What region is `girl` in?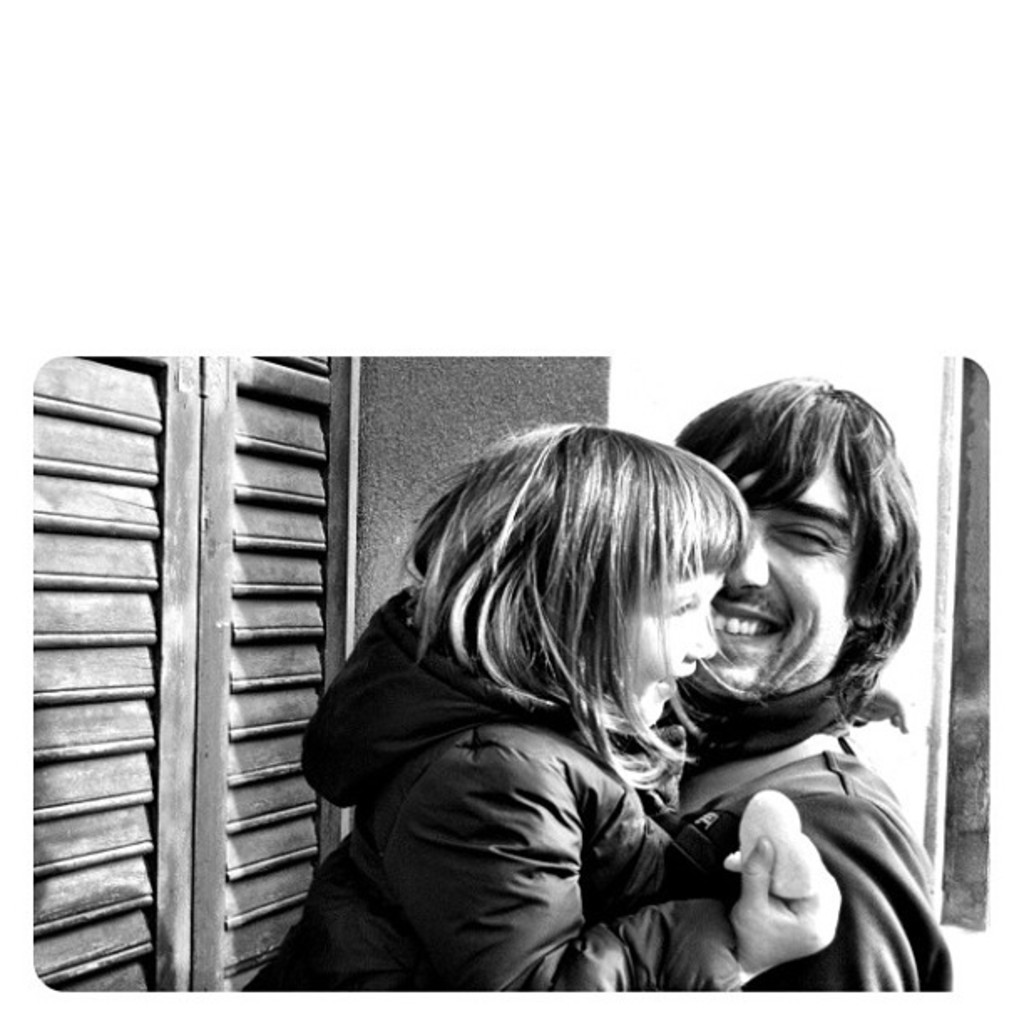
246,422,835,994.
